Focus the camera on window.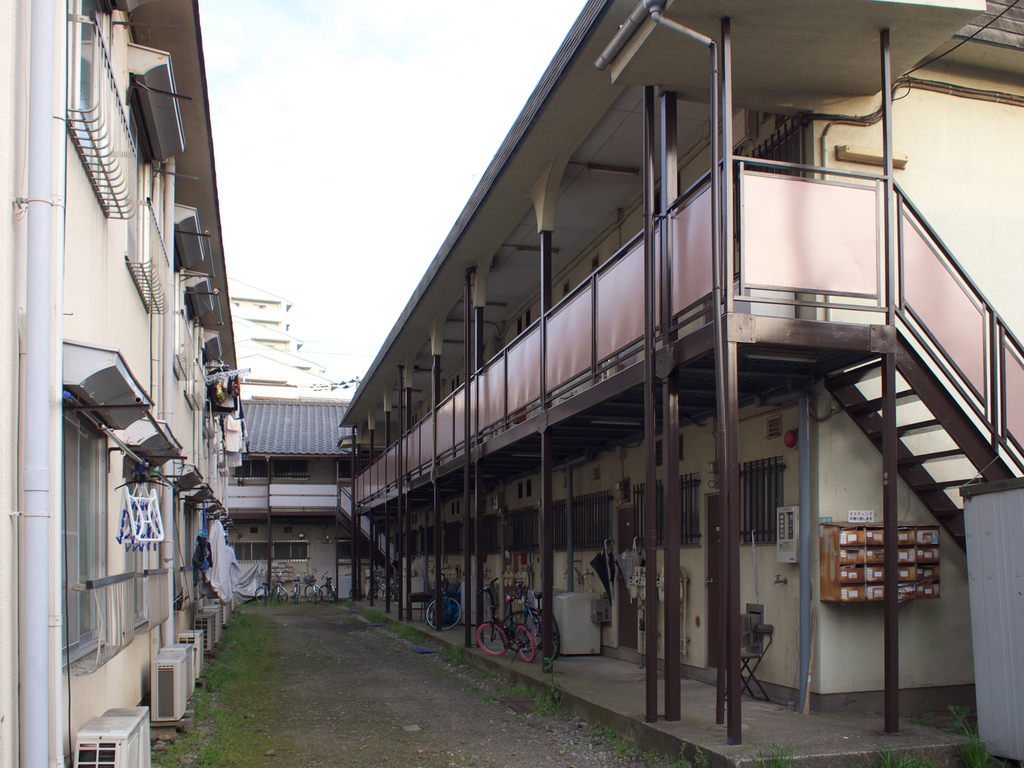
Focus region: box(547, 497, 568, 549).
